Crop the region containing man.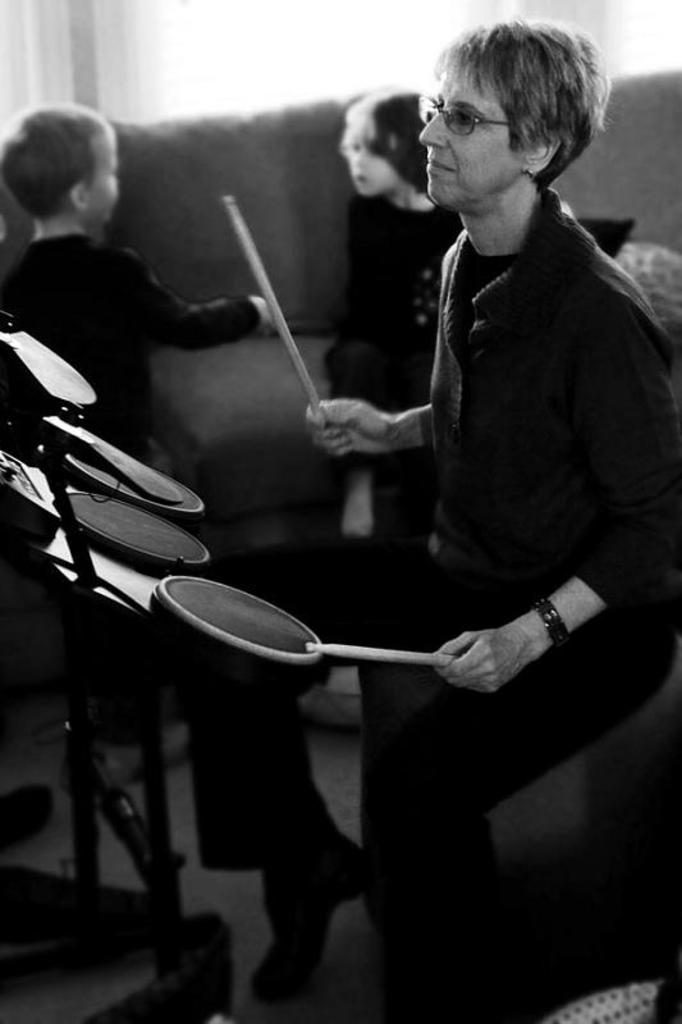
Crop region: [308, 0, 672, 883].
